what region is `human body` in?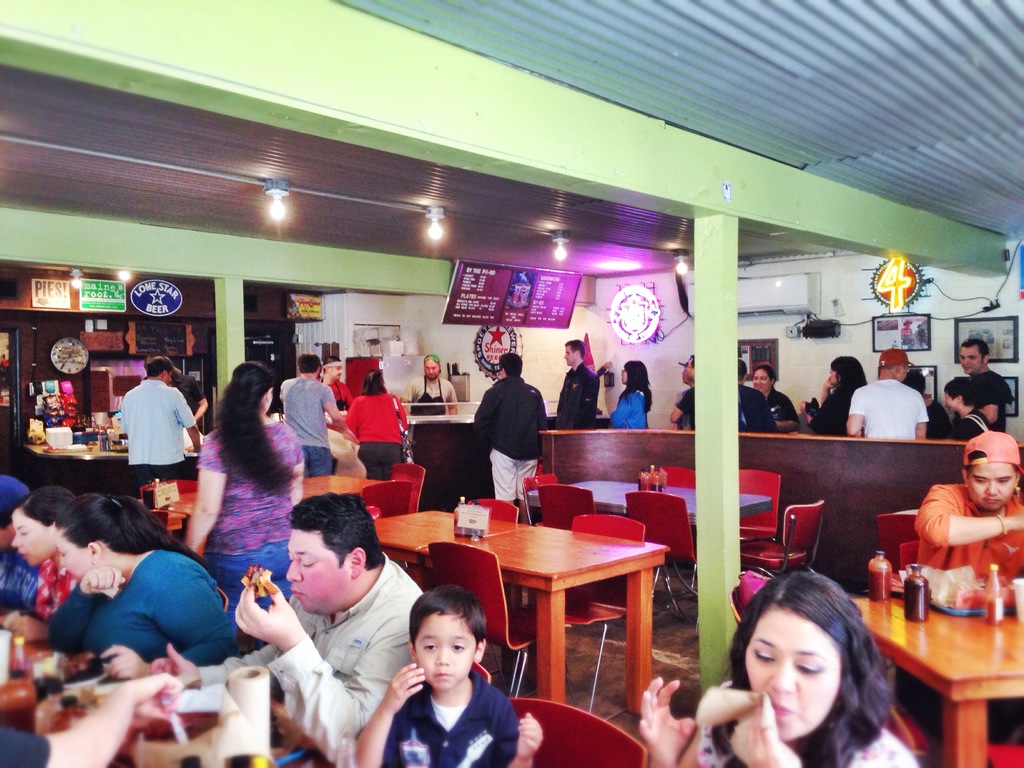
detection(552, 341, 596, 426).
